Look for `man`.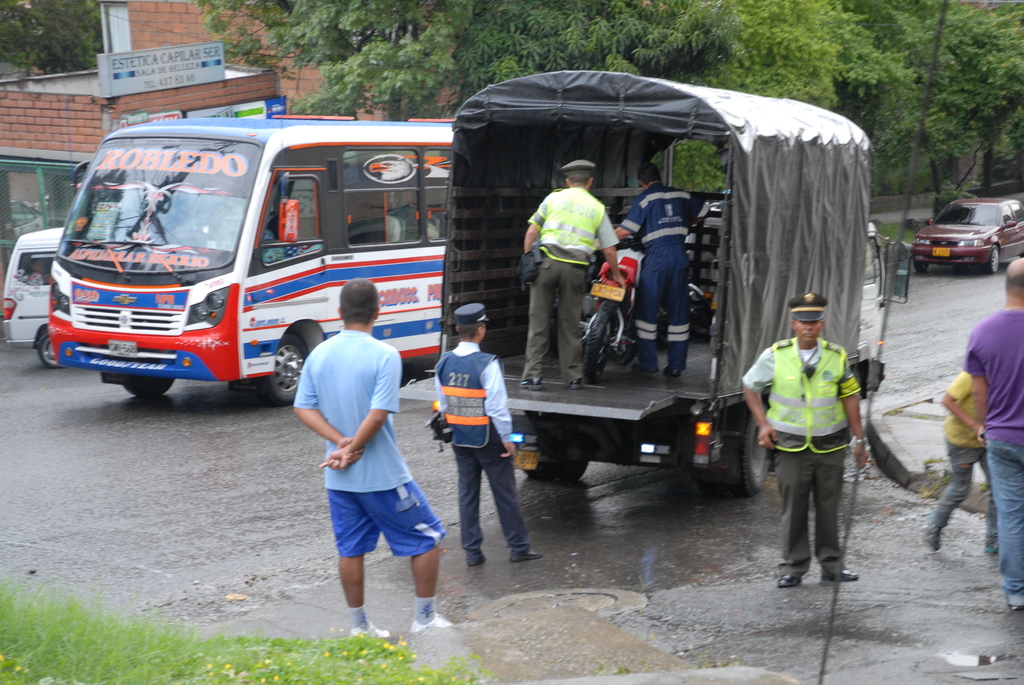
Found: box=[964, 257, 1023, 611].
